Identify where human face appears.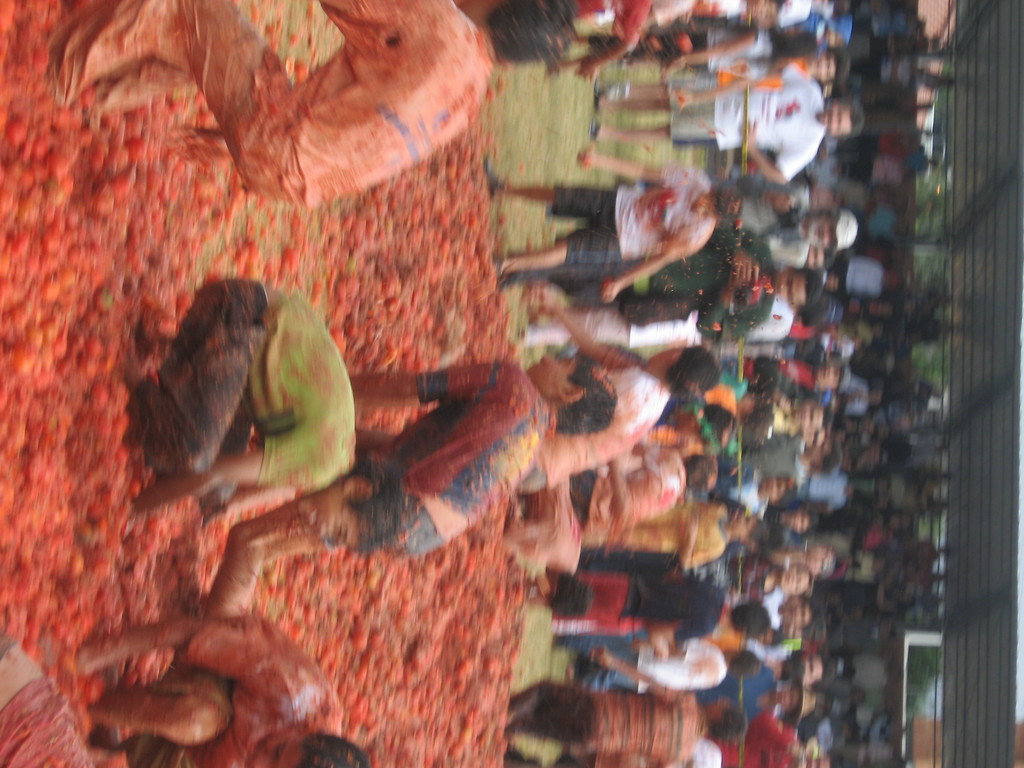
Appears at {"left": 781, "top": 566, "right": 811, "bottom": 597}.
